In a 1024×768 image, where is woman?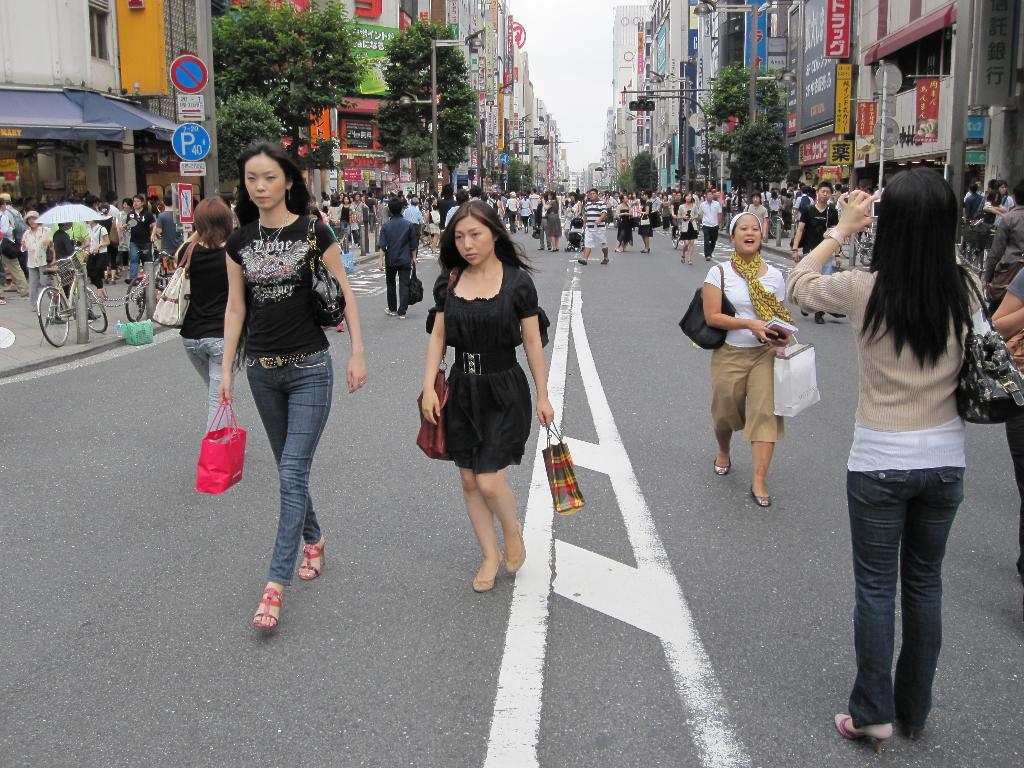
[536, 193, 562, 250].
